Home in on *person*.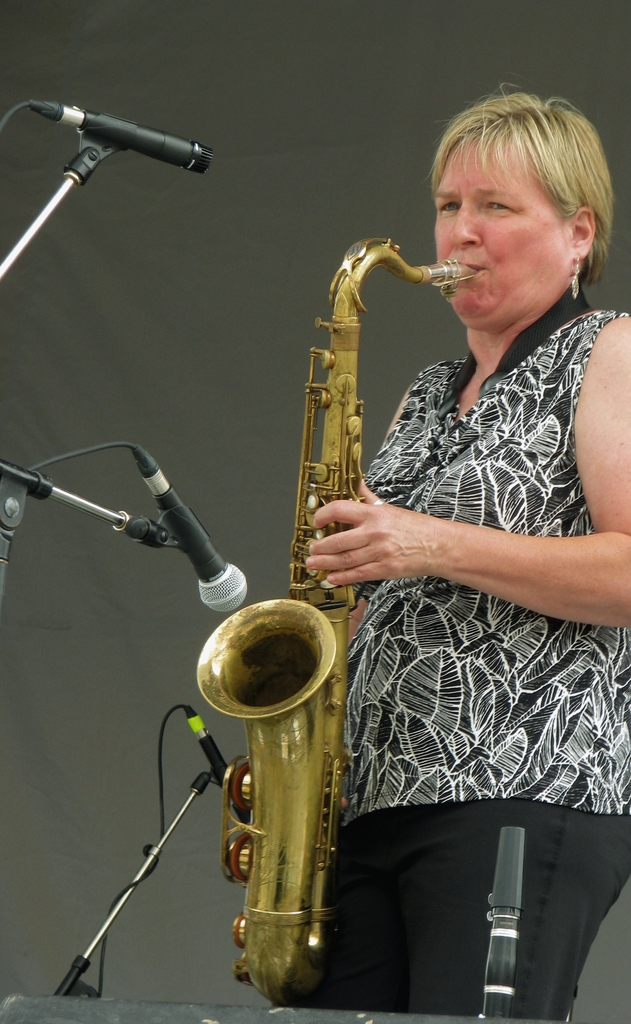
Homed in at [273, 87, 630, 1021].
